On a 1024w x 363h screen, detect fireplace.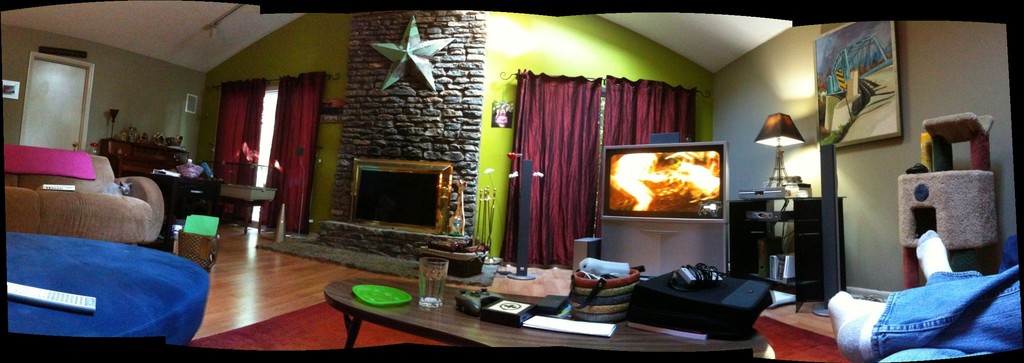
bbox=(318, 6, 488, 267).
